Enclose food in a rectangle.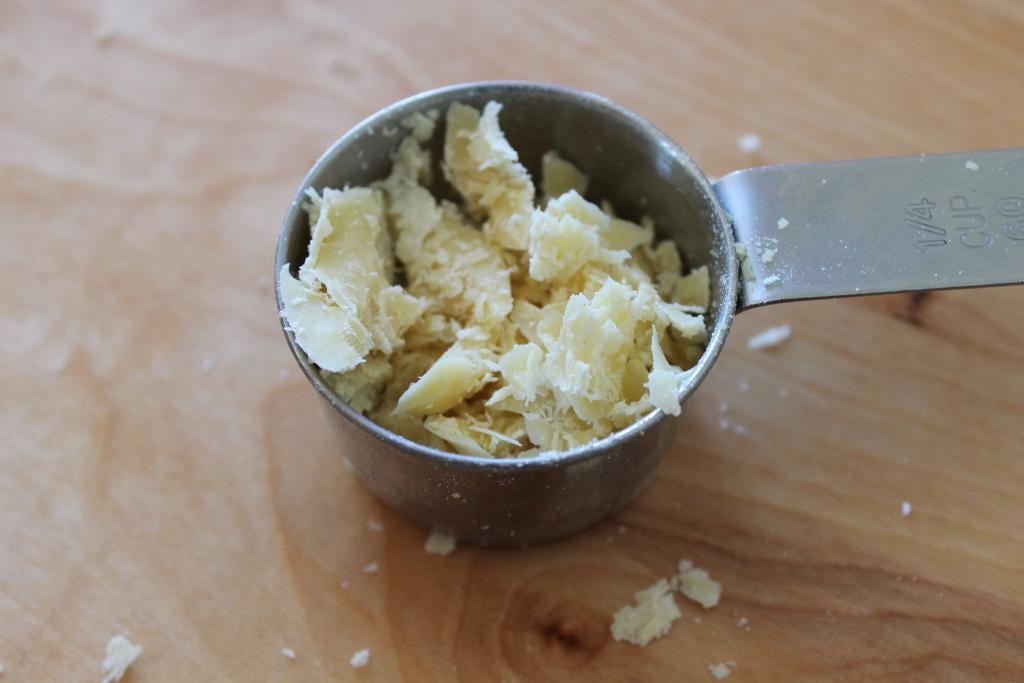
<bbox>99, 633, 143, 682</bbox>.
